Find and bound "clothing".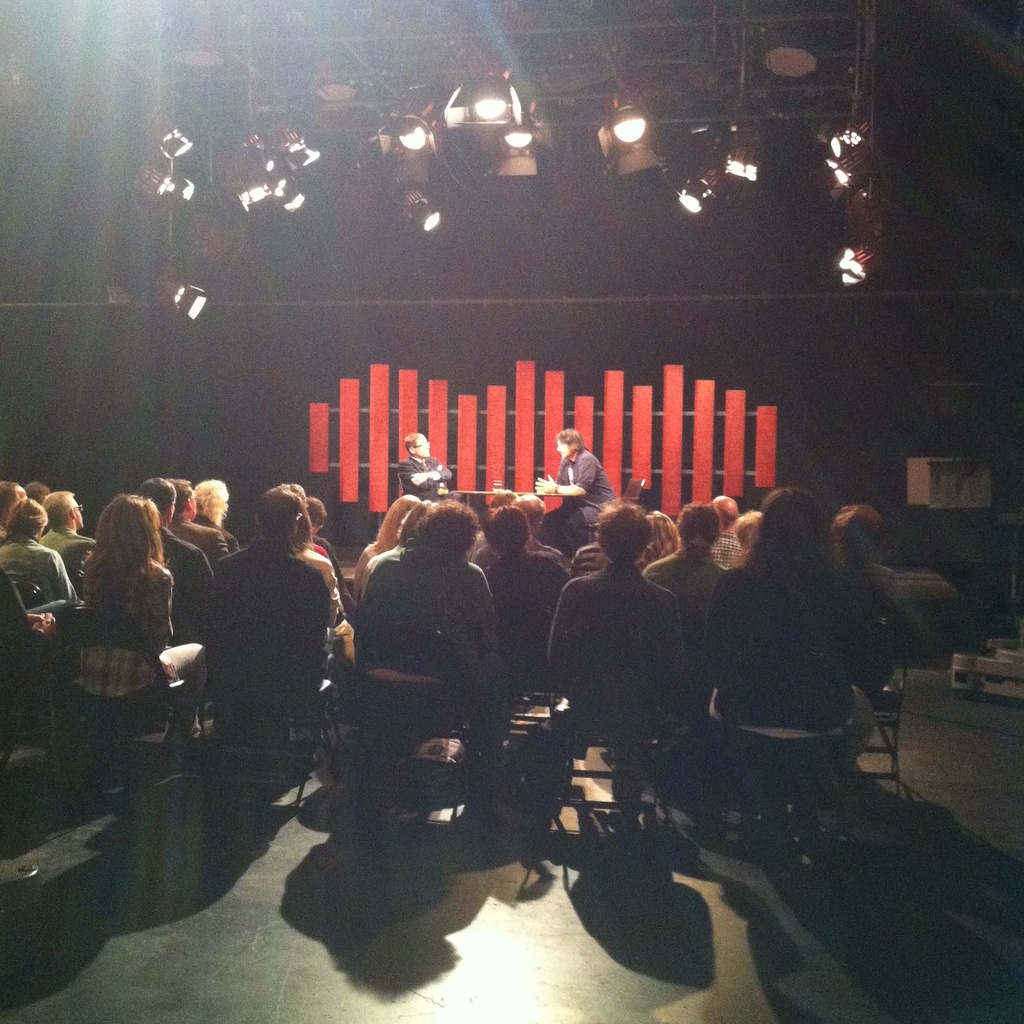
Bound: <bbox>57, 543, 171, 687</bbox>.
